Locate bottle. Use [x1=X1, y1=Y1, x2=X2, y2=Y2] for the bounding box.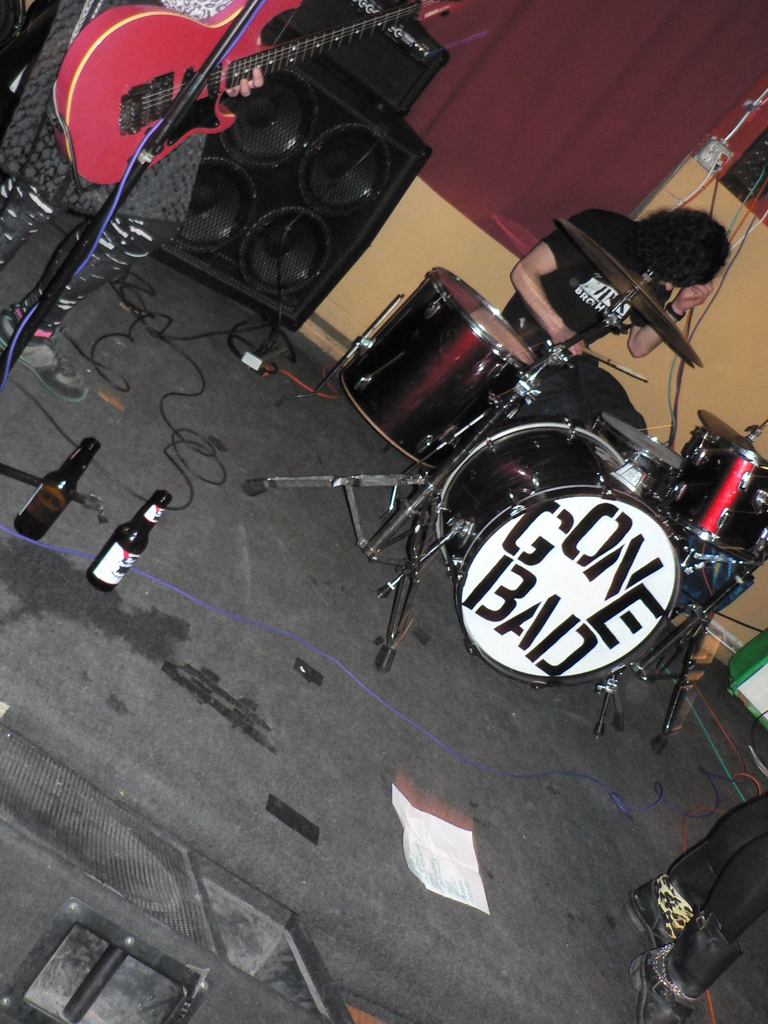
[x1=12, y1=426, x2=101, y2=545].
